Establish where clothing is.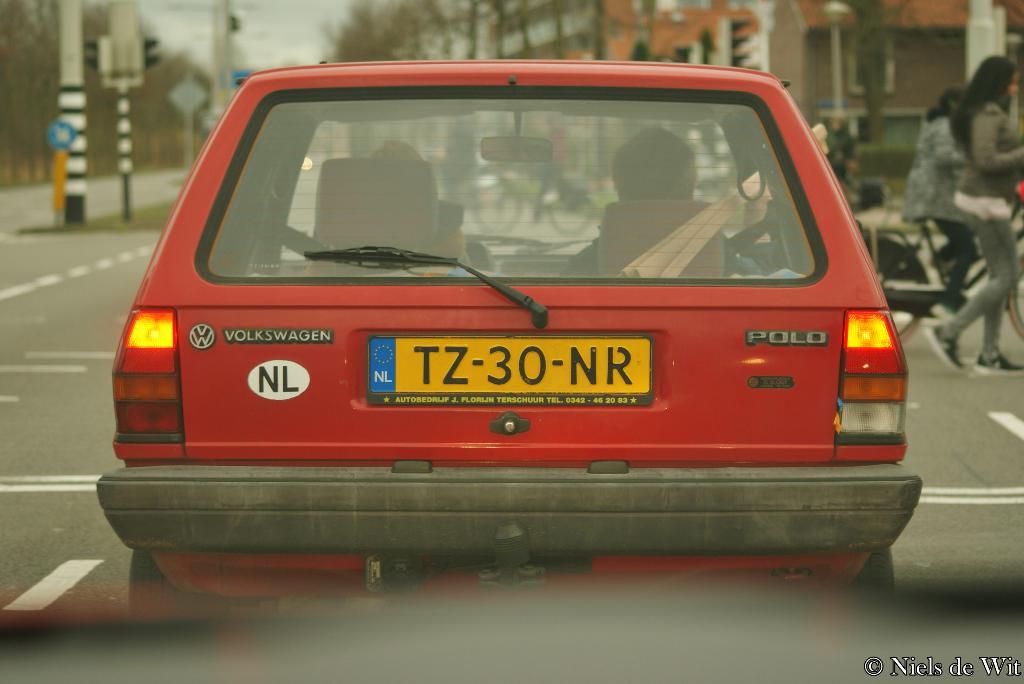
Established at crop(916, 60, 1023, 335).
